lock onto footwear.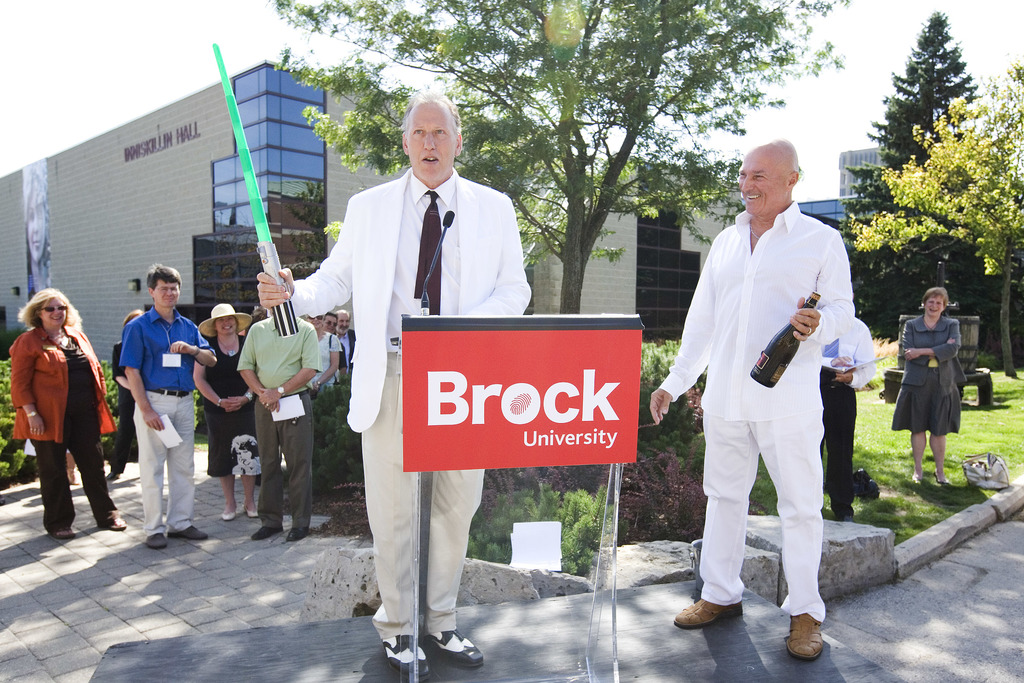
Locked: l=908, t=471, r=925, b=483.
